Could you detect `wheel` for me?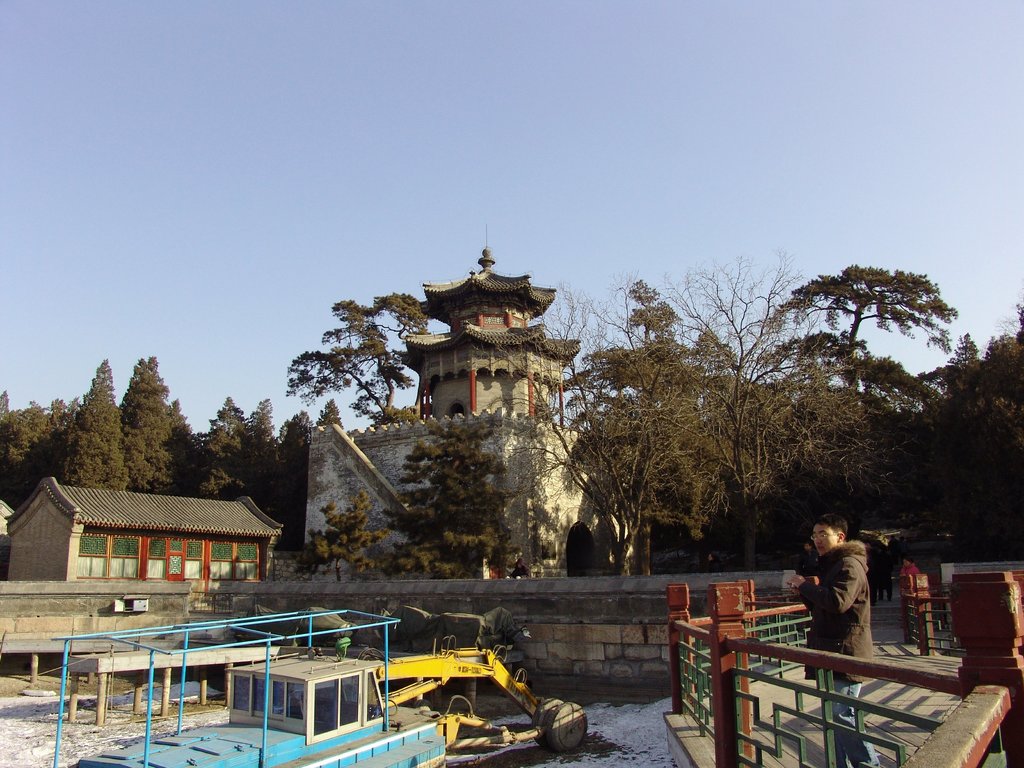
Detection result: (x1=540, y1=695, x2=596, y2=758).
